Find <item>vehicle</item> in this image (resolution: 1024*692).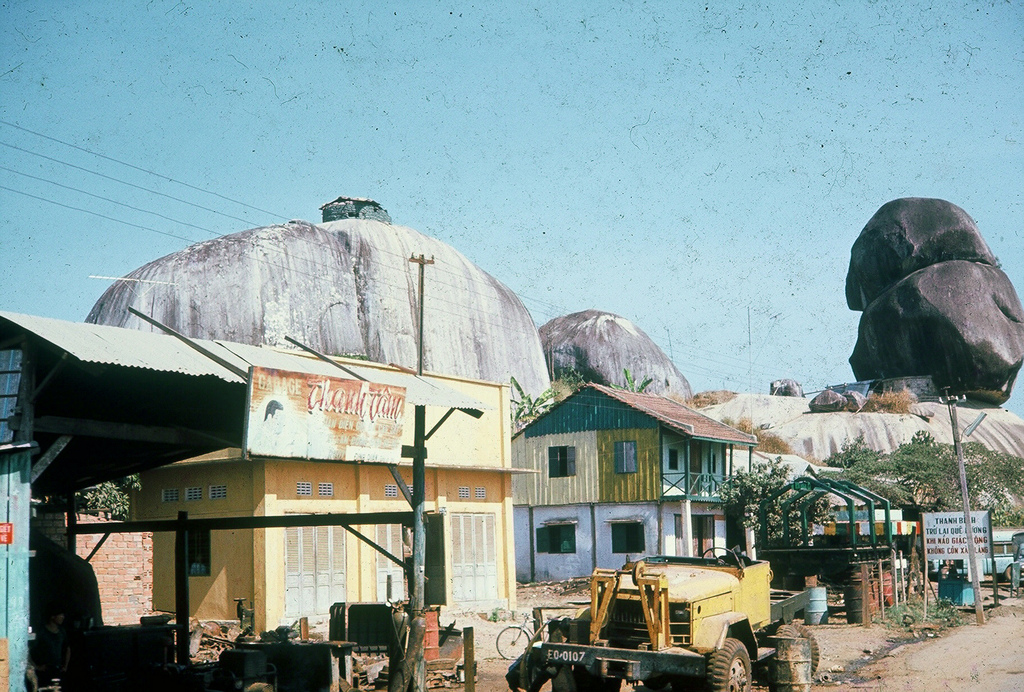
492:609:556:662.
